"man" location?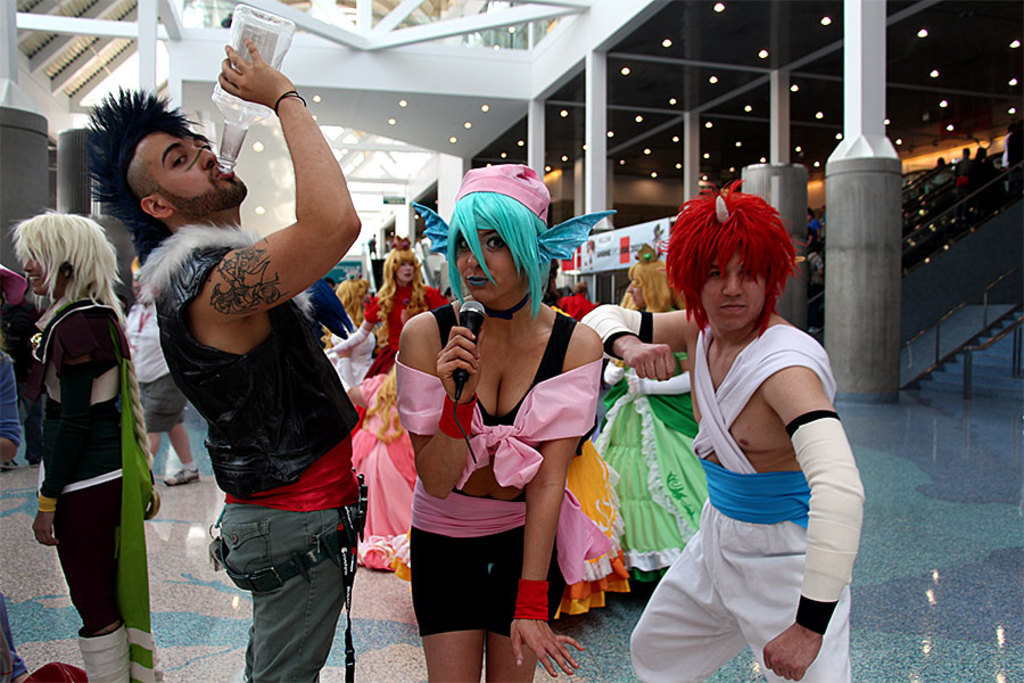
bbox(123, 61, 372, 668)
